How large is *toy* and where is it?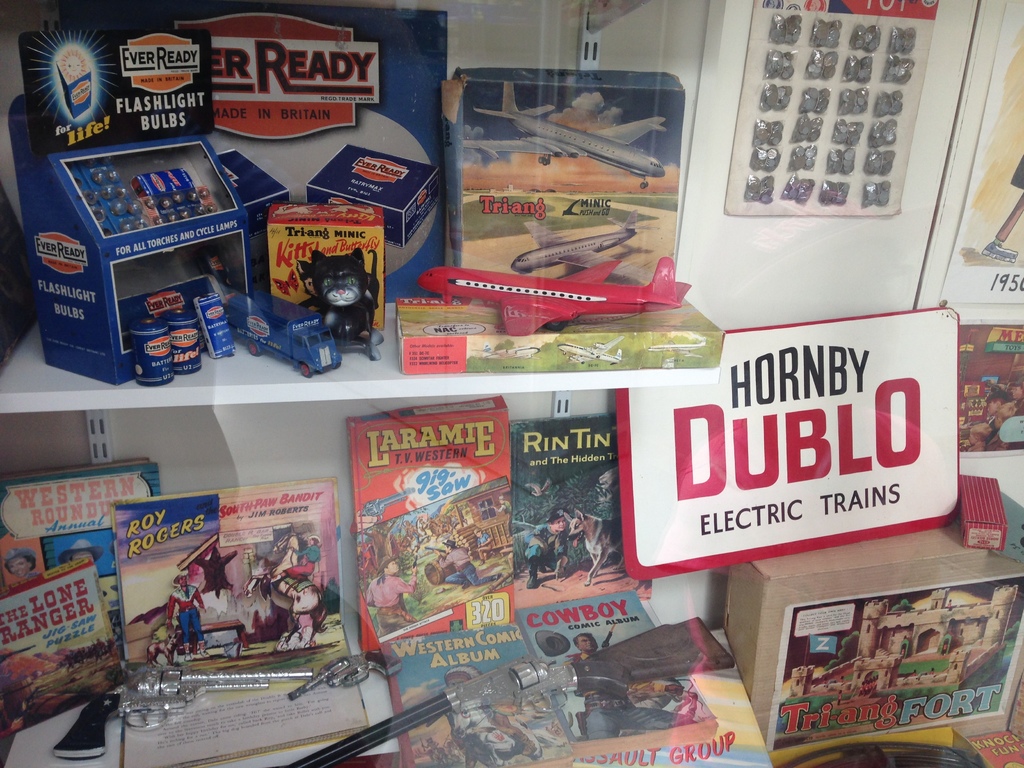
Bounding box: 163:536:294:663.
